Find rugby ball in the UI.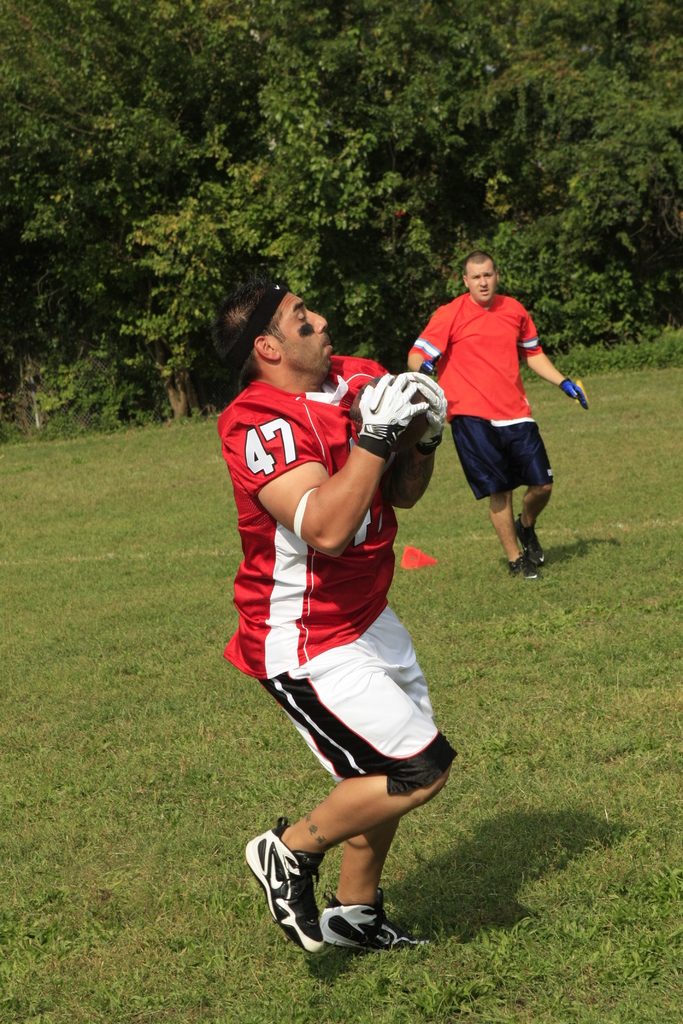
UI element at {"left": 350, "top": 374, "right": 432, "bottom": 454}.
